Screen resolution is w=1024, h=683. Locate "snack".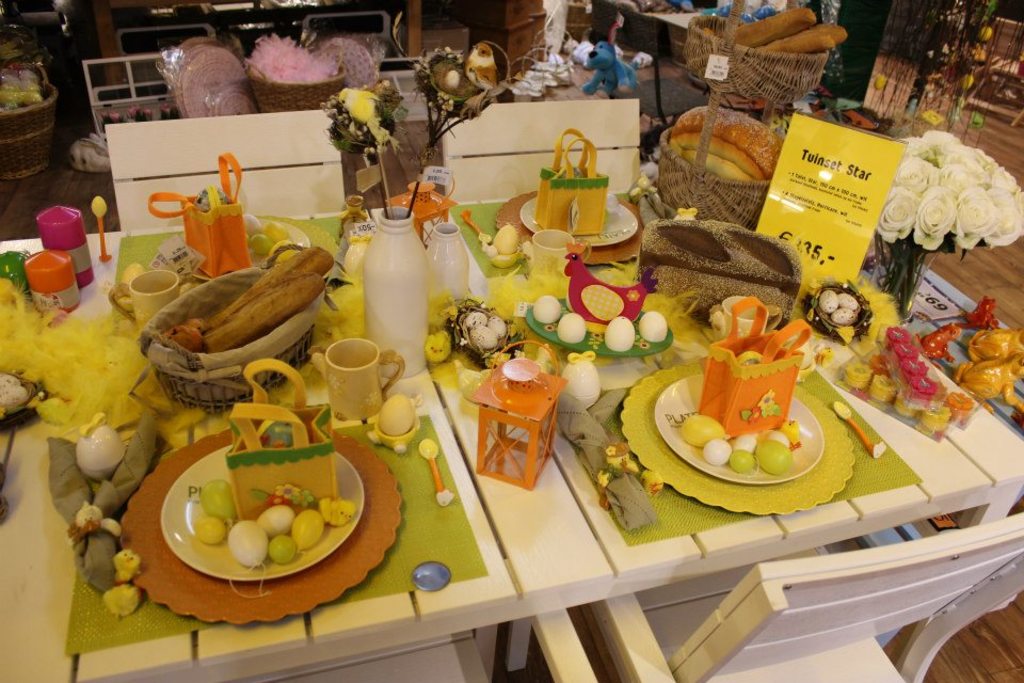
[652,108,803,201].
